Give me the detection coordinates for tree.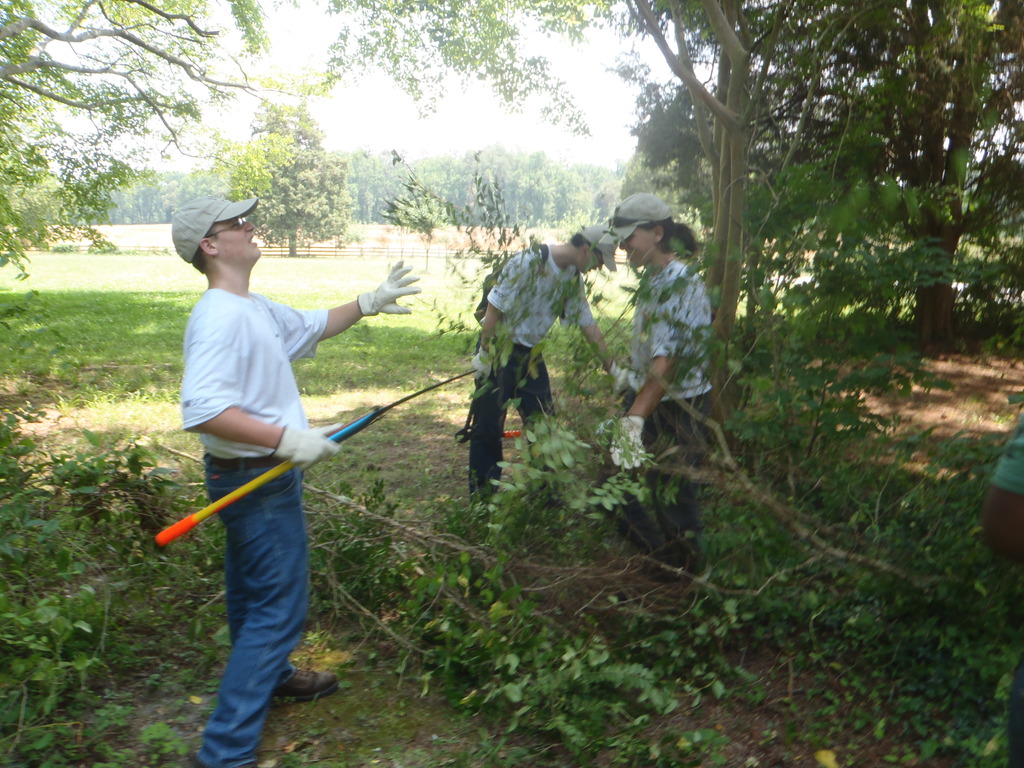
(left=0, top=0, right=648, bottom=298).
